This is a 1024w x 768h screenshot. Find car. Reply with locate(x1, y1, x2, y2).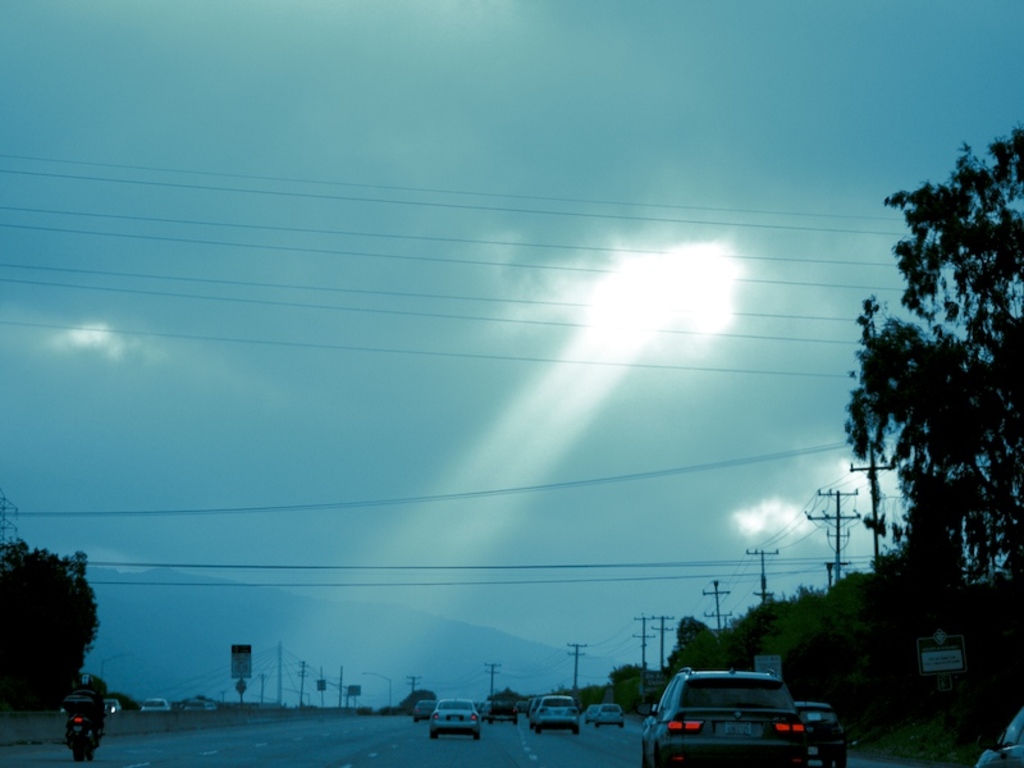
locate(184, 699, 214, 712).
